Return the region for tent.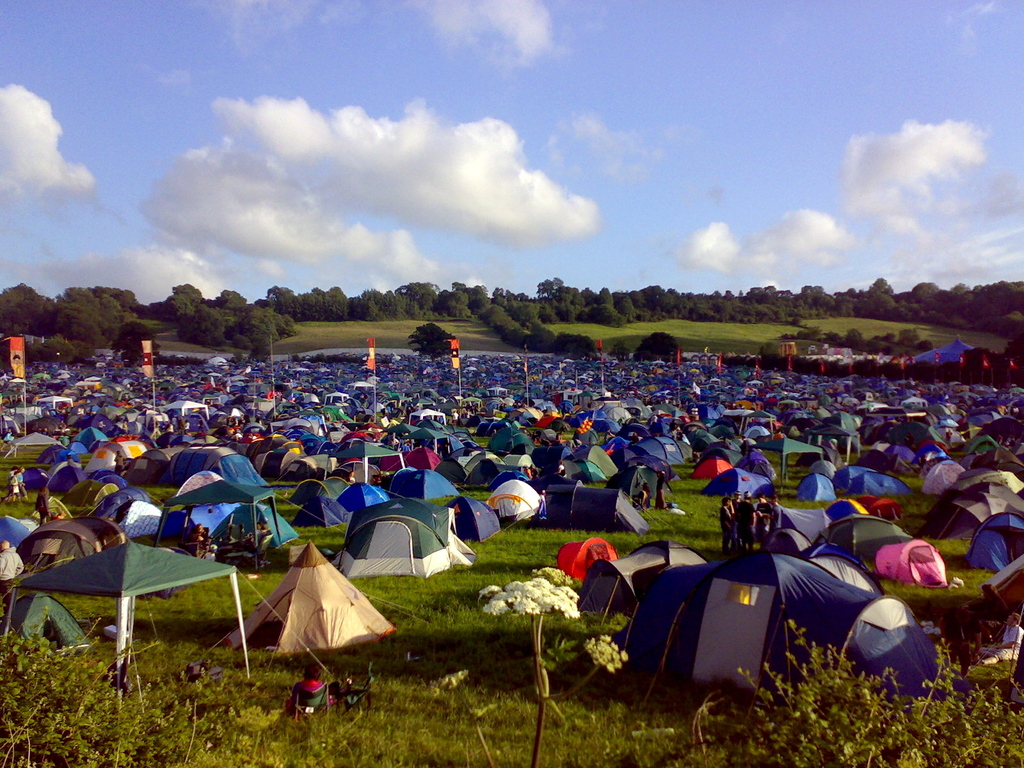
<box>613,555,902,705</box>.
